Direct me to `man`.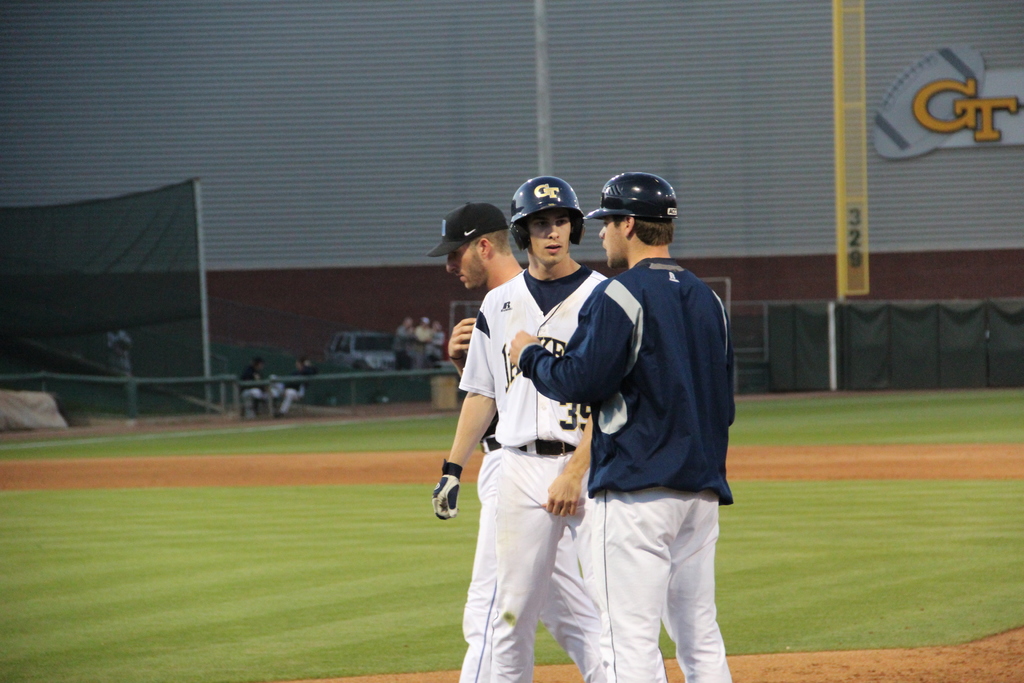
Direction: crop(431, 174, 609, 682).
